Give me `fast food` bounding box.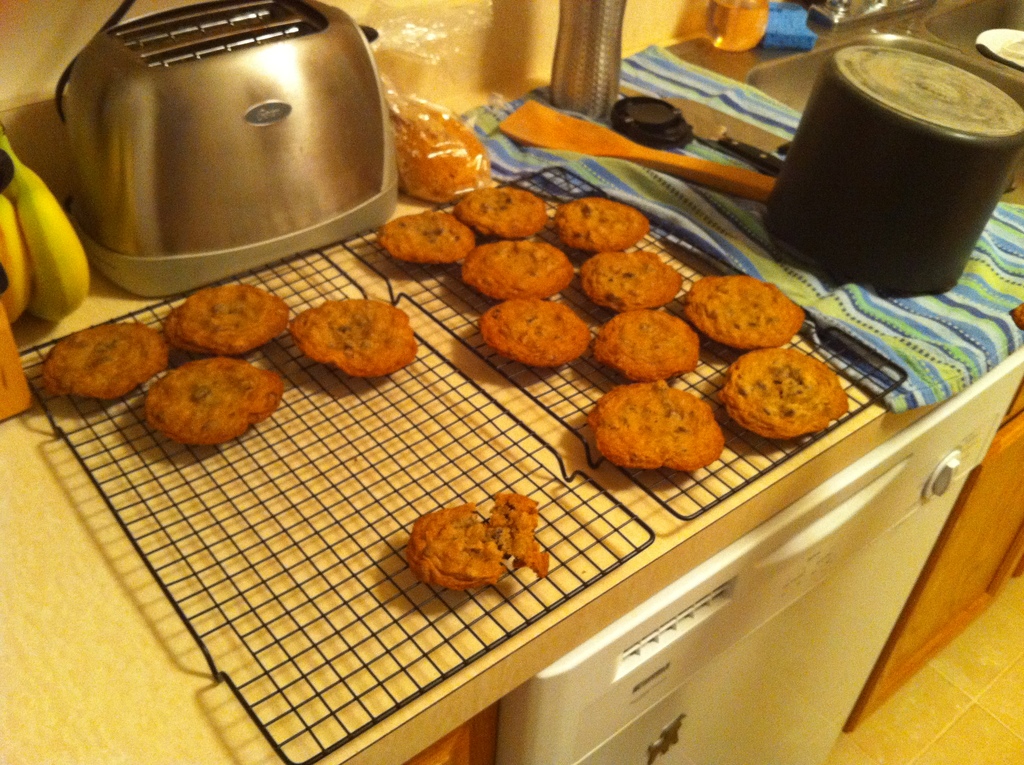
l=161, t=284, r=296, b=357.
